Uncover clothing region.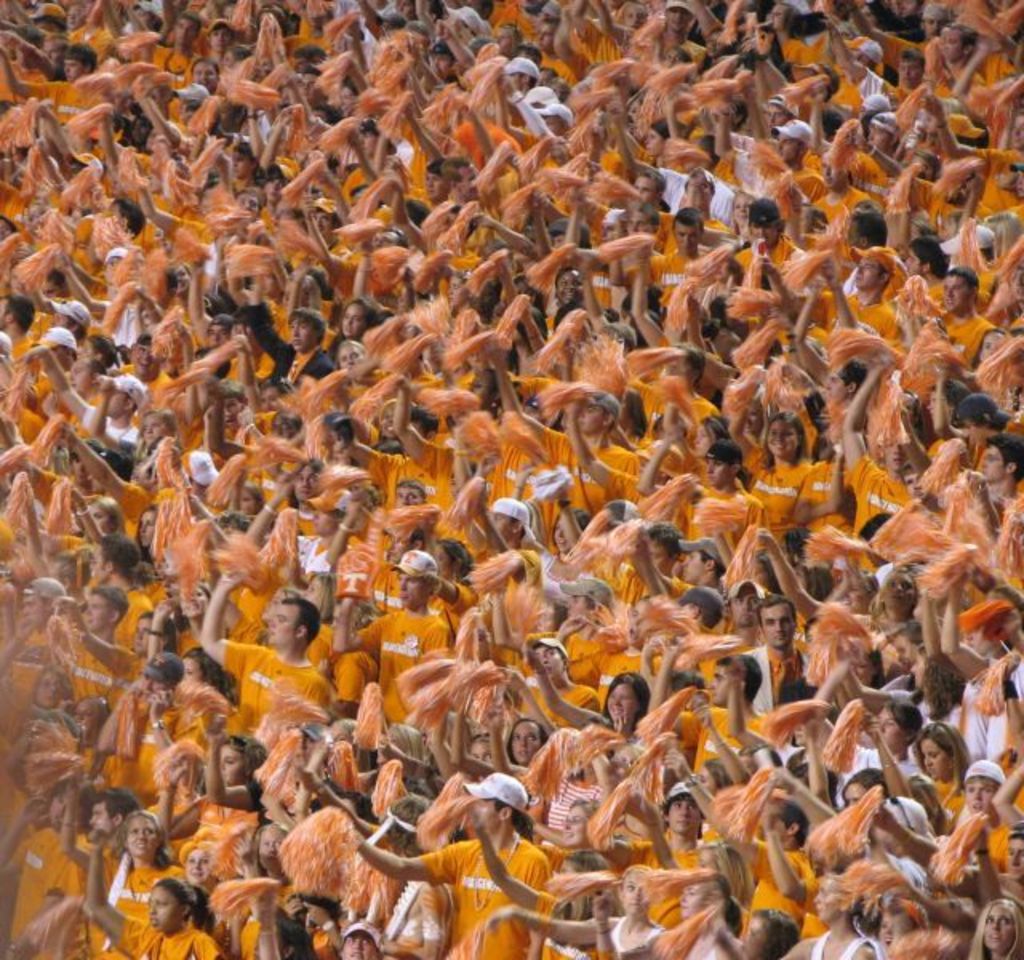
Uncovered: l=334, t=155, r=370, b=195.
